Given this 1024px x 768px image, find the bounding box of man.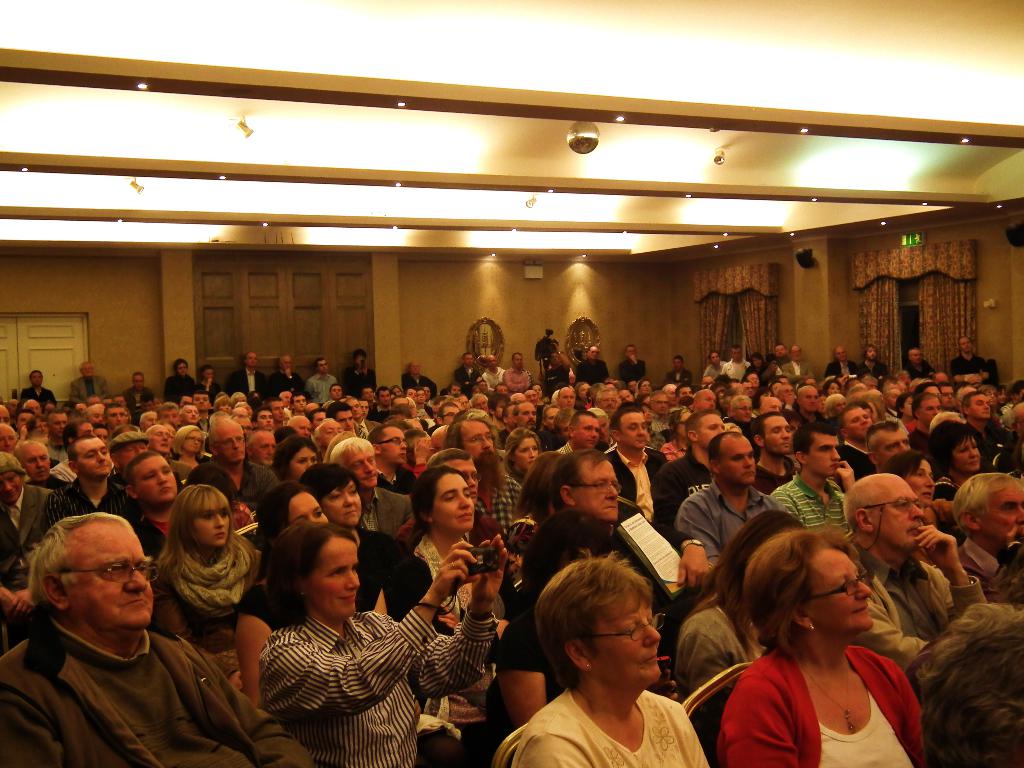
box(867, 422, 917, 452).
